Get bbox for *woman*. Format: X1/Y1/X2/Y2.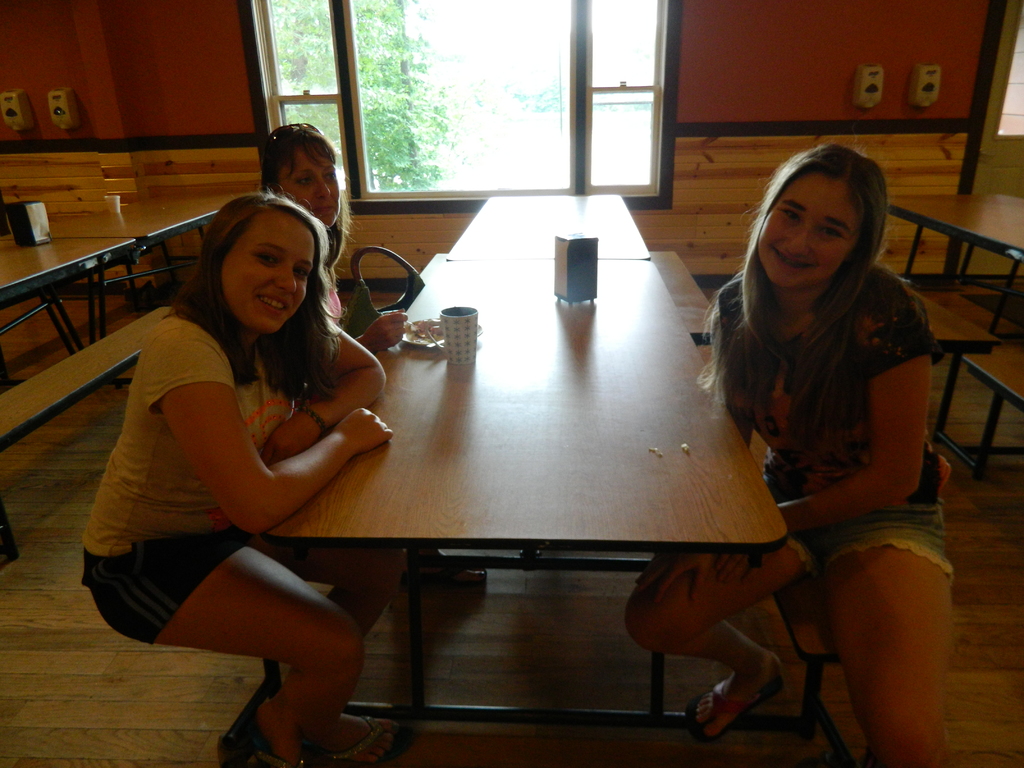
257/124/414/354.
